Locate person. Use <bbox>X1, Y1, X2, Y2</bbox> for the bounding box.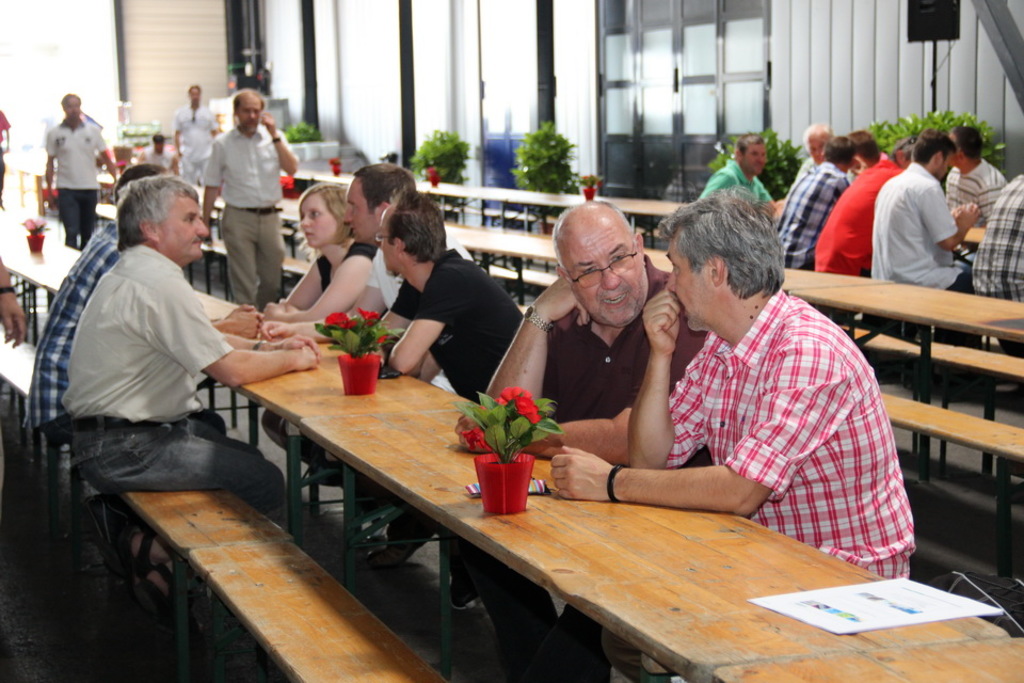
<bbox>783, 127, 859, 267</bbox>.
